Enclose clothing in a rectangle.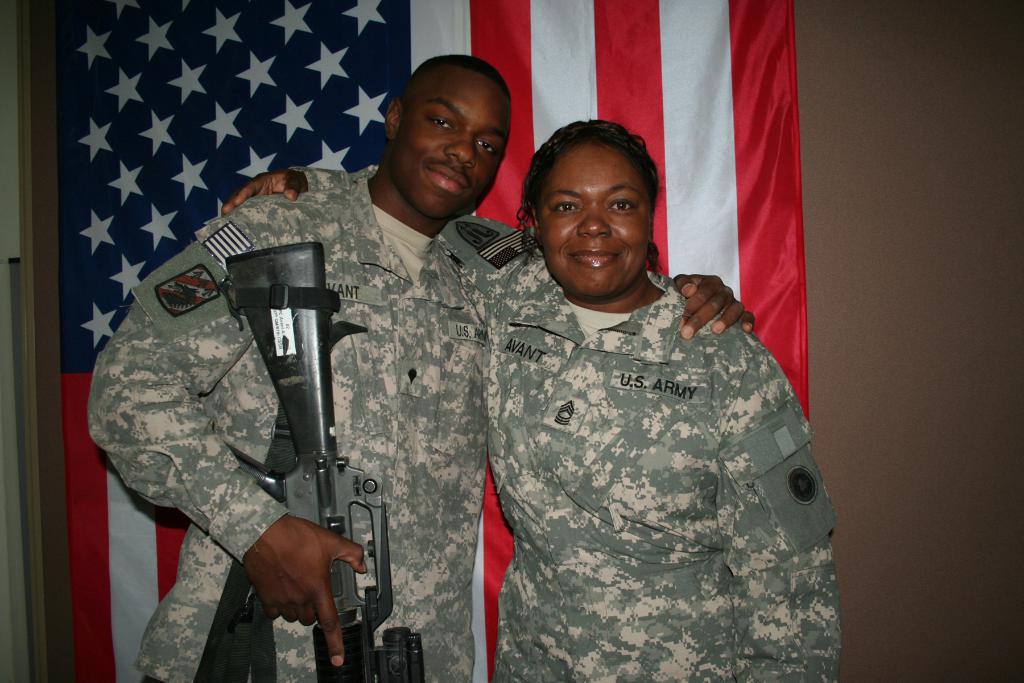
(287,158,842,682).
